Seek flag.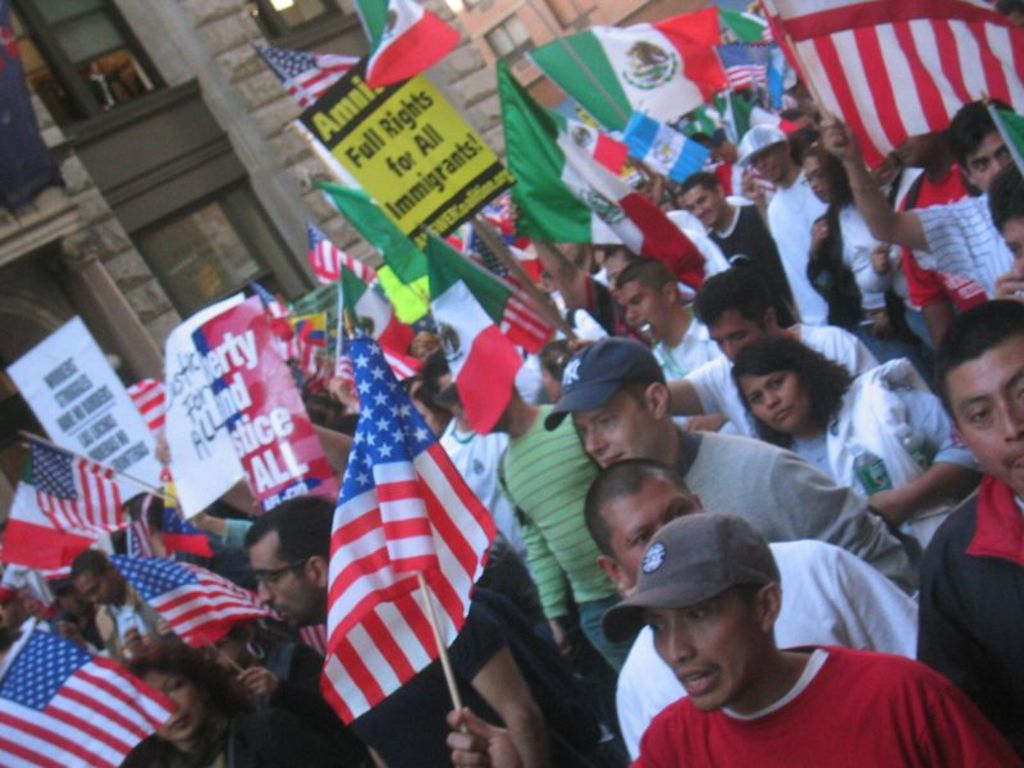
724 9 765 41.
